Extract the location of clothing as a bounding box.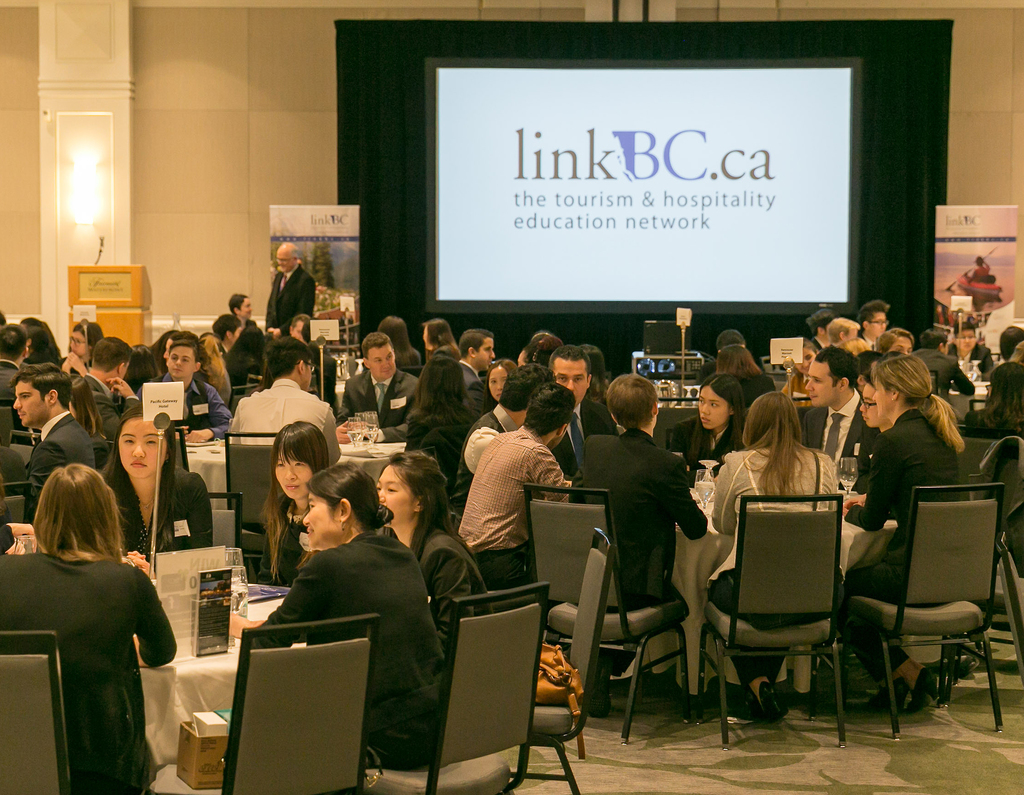
420, 525, 490, 657.
